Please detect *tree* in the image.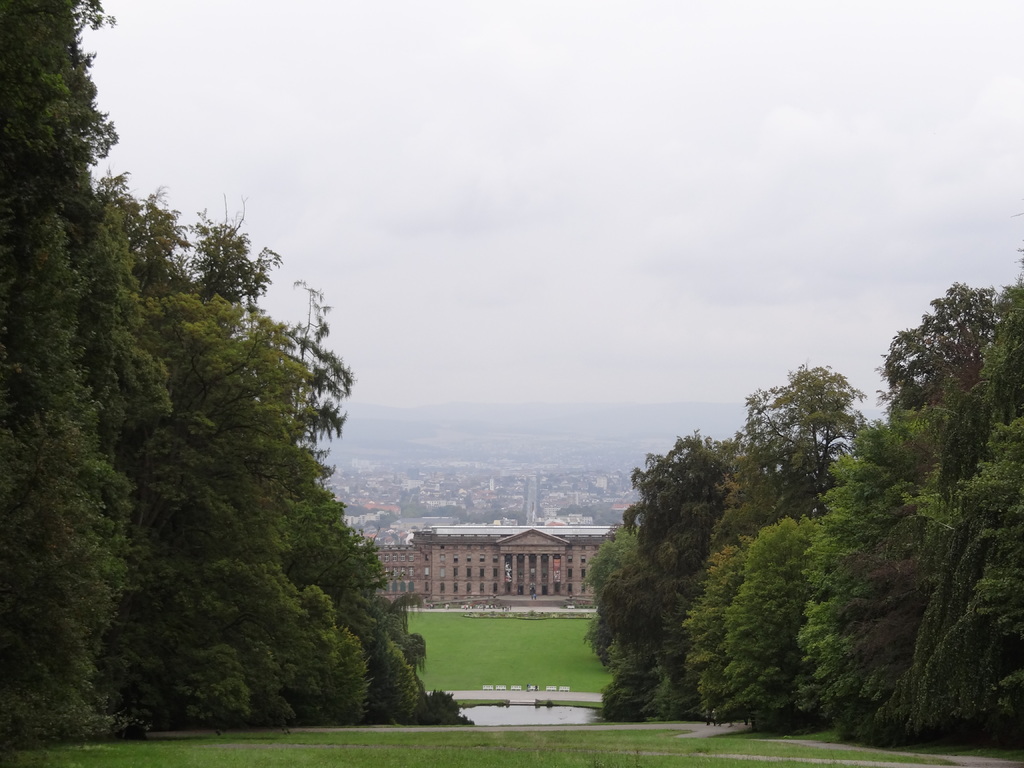
box=[0, 168, 189, 746].
